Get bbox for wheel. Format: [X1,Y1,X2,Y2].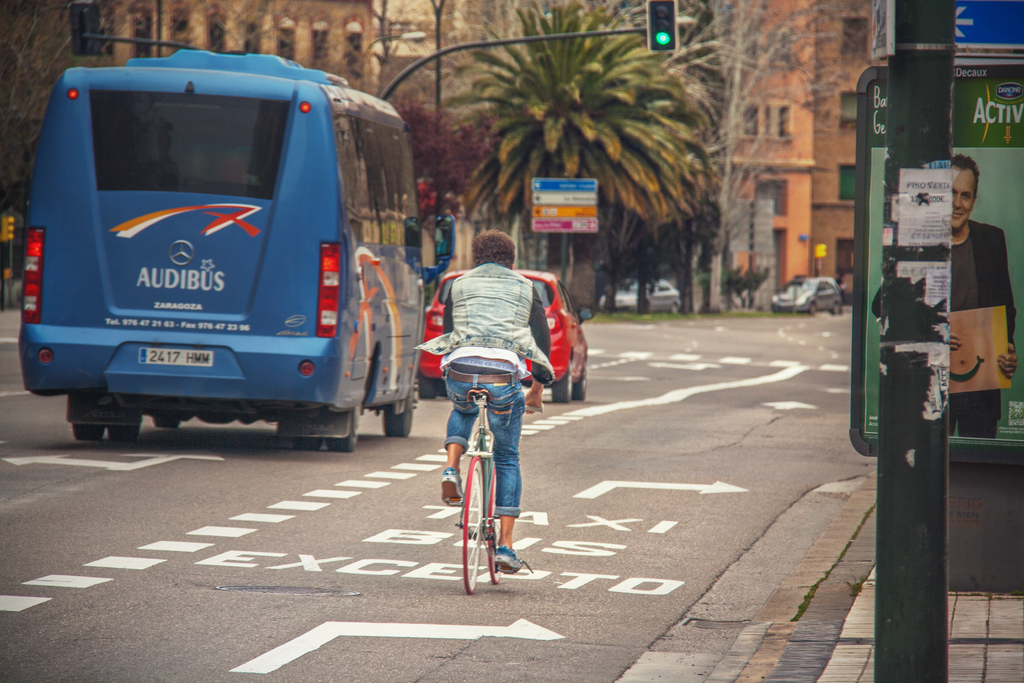
[293,438,328,450].
